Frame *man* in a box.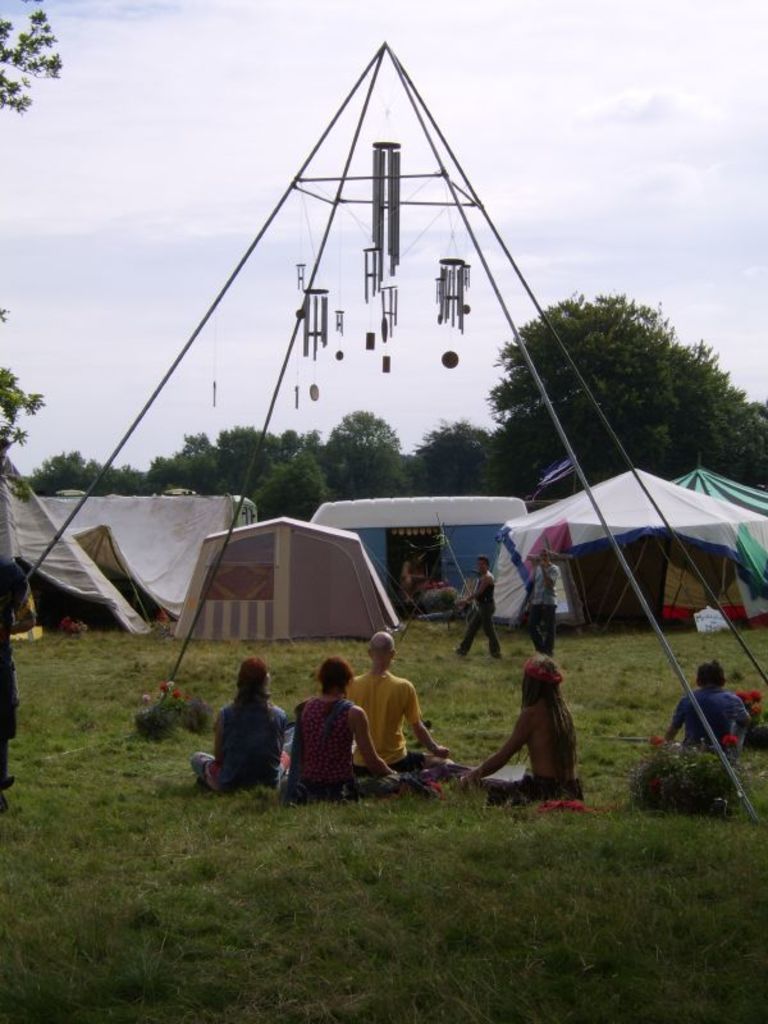
bbox=(451, 554, 506, 657).
